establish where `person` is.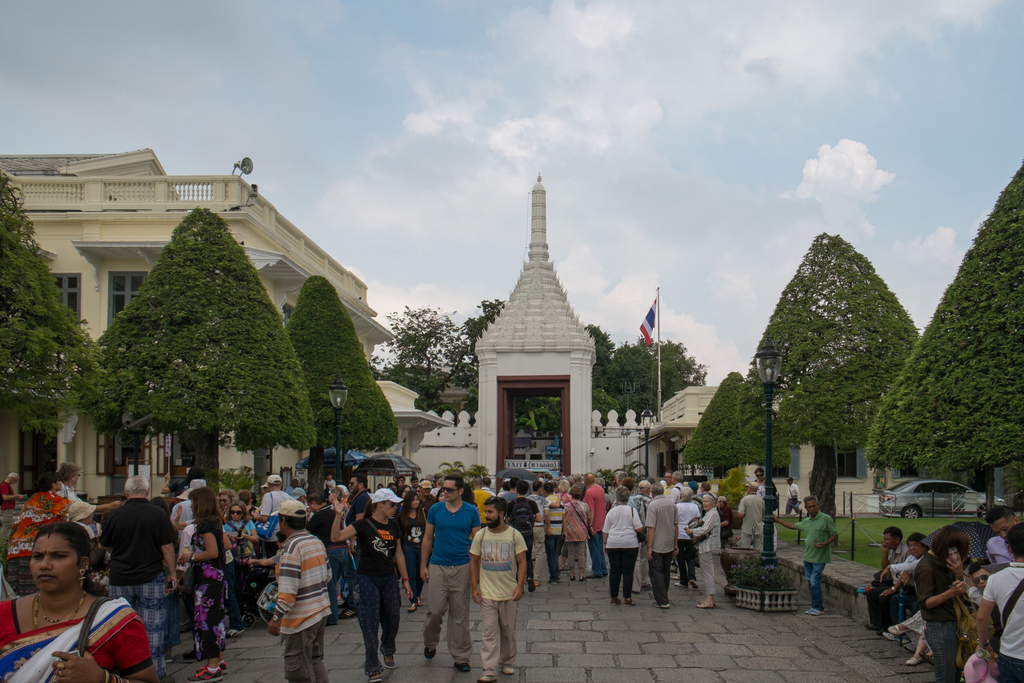
Established at 328:488:412:682.
